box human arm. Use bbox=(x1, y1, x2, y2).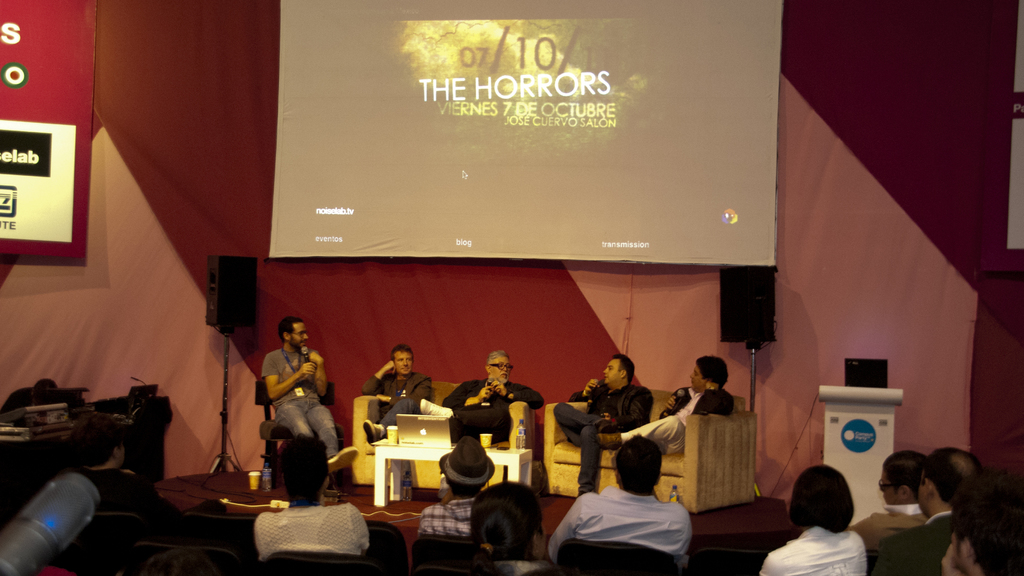
bbox=(660, 390, 679, 407).
